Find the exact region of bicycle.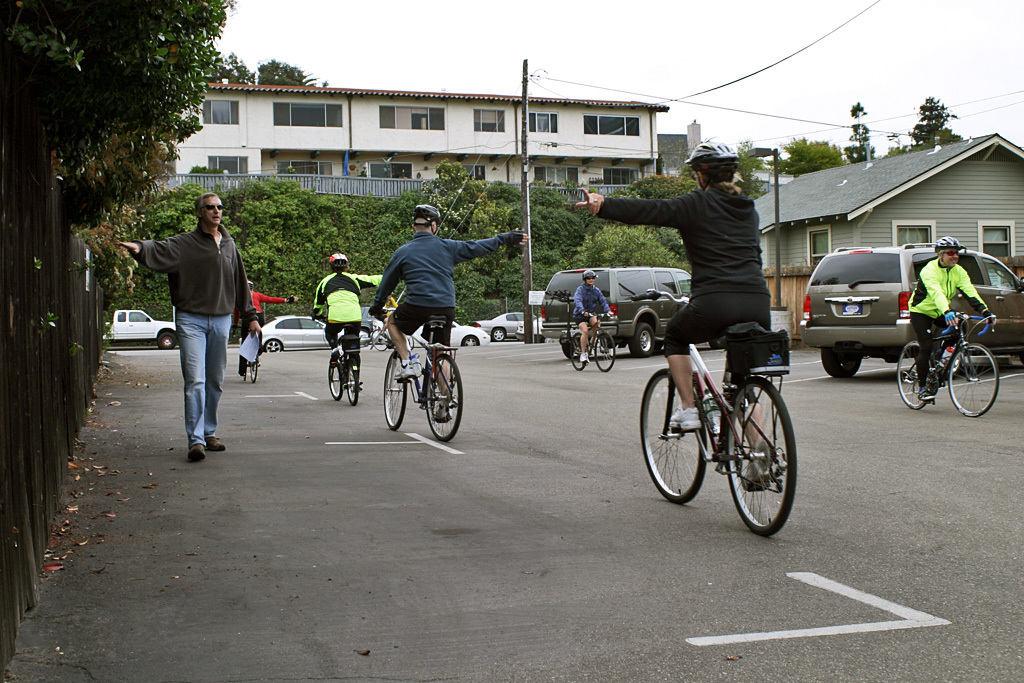
Exact region: (x1=375, y1=310, x2=463, y2=444).
